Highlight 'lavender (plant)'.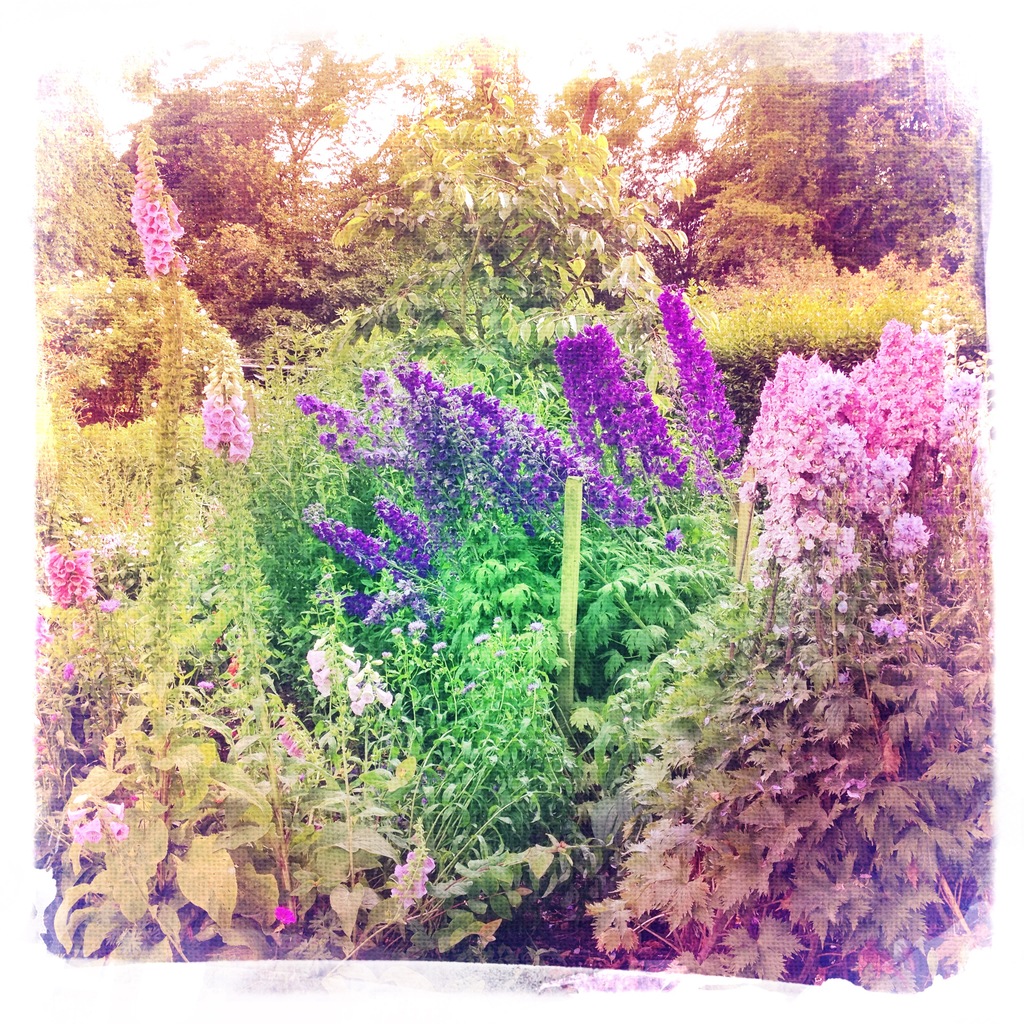
Highlighted region: l=369, t=495, r=432, b=589.
